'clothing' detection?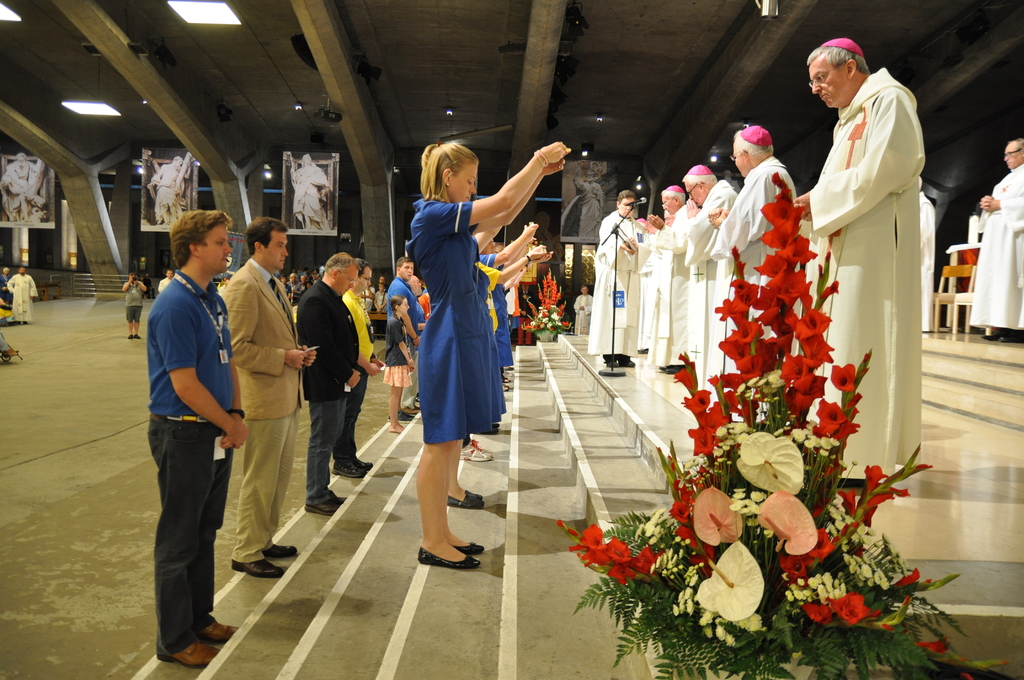
rect(0, 275, 9, 306)
